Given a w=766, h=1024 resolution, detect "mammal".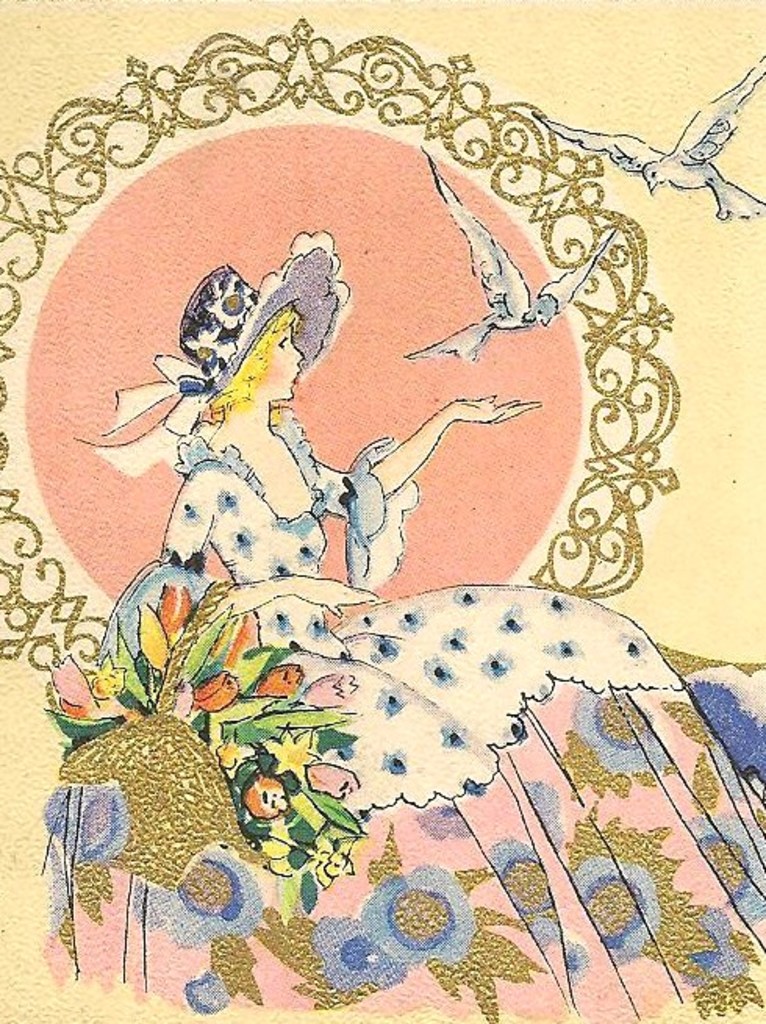
134, 255, 691, 865.
